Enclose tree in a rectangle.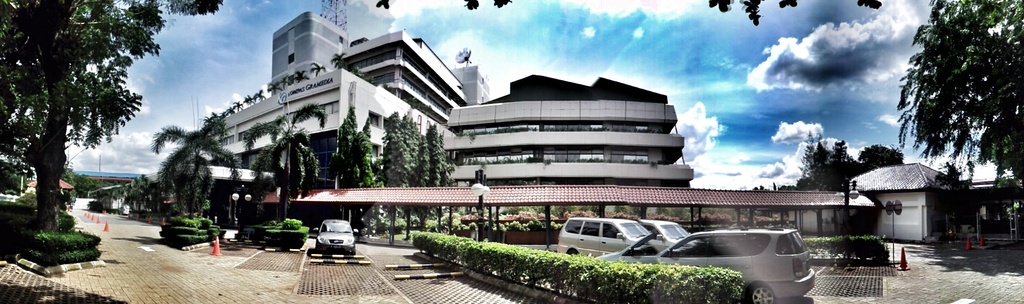
{"left": 328, "top": 49, "right": 346, "bottom": 67}.
